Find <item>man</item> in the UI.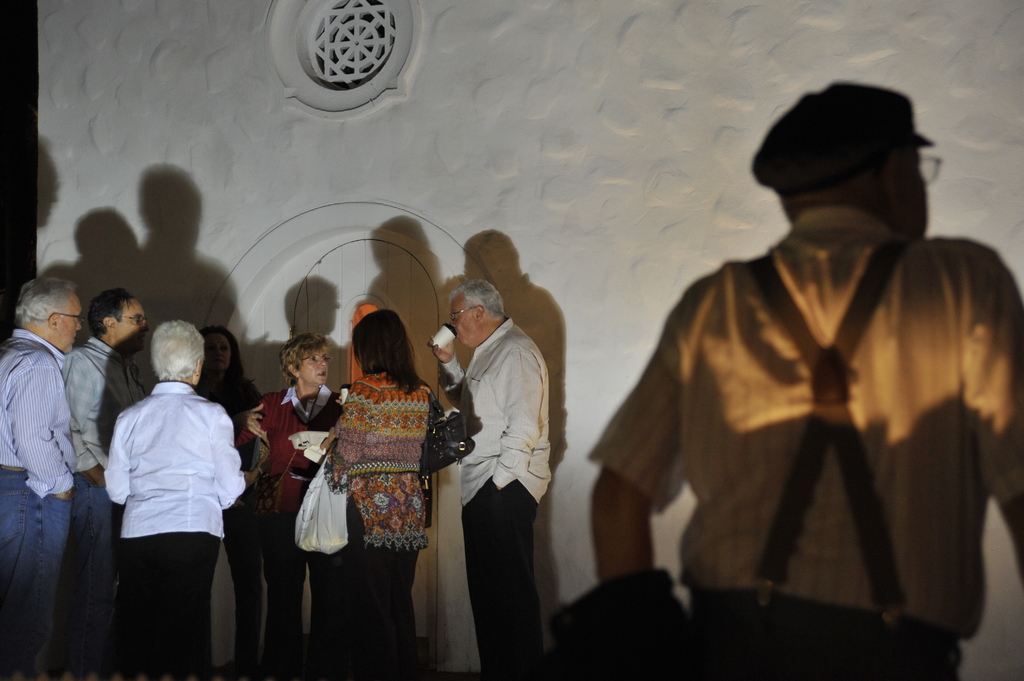
UI element at x1=433 y1=281 x2=563 y2=676.
